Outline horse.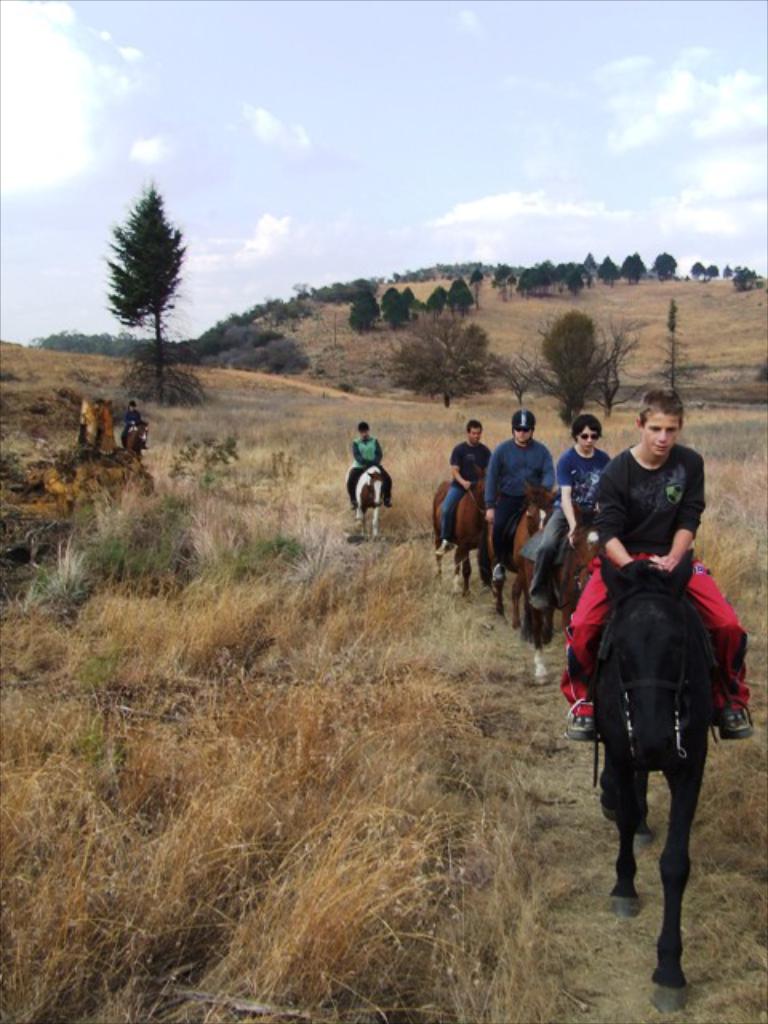
Outline: l=525, t=512, r=597, b=678.
